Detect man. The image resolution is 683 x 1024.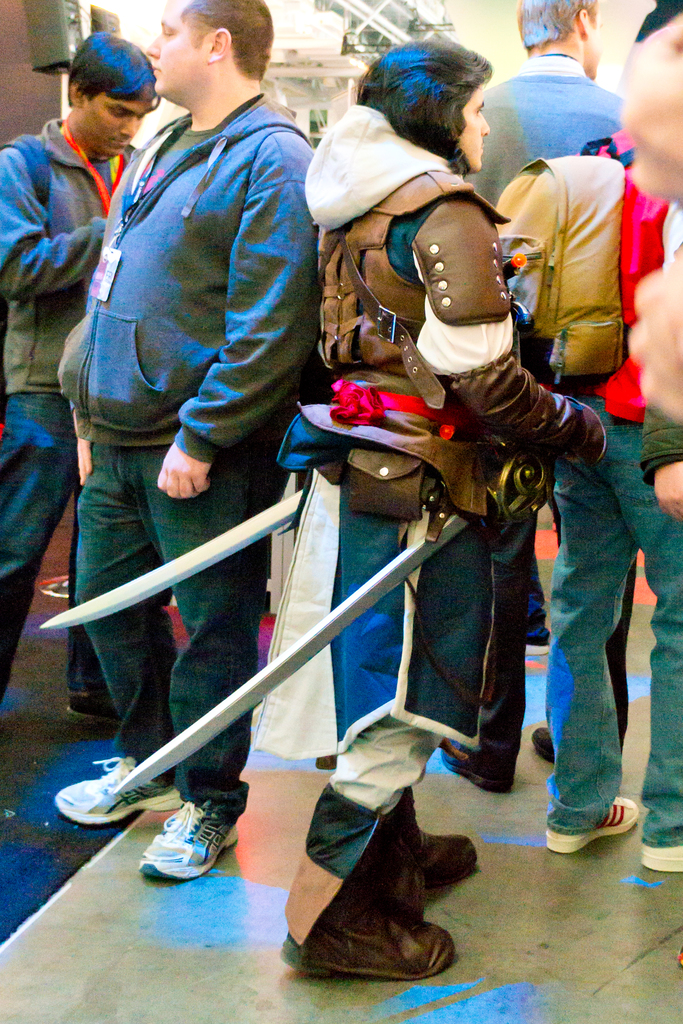
box=[440, 0, 638, 794].
